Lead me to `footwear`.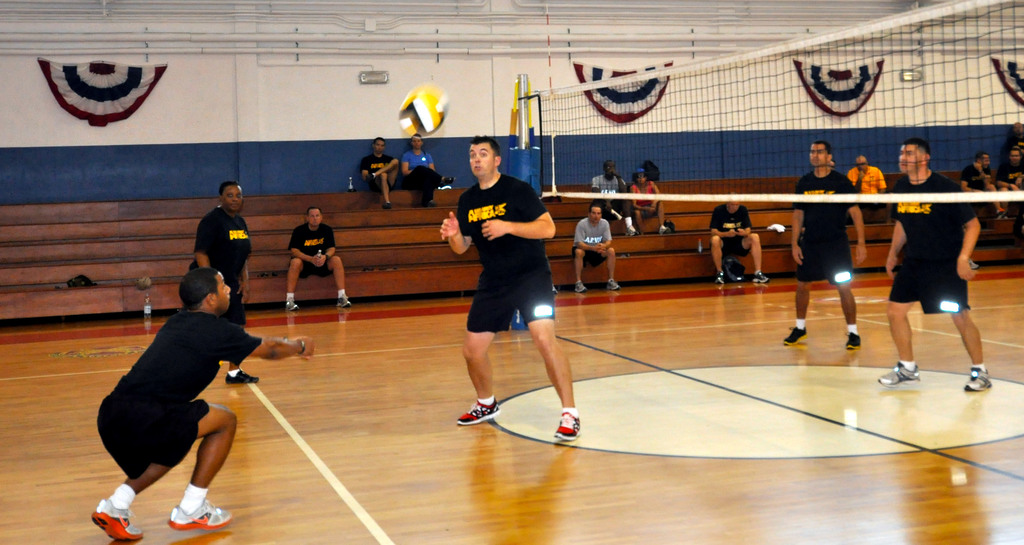
Lead to 572 281 584 293.
